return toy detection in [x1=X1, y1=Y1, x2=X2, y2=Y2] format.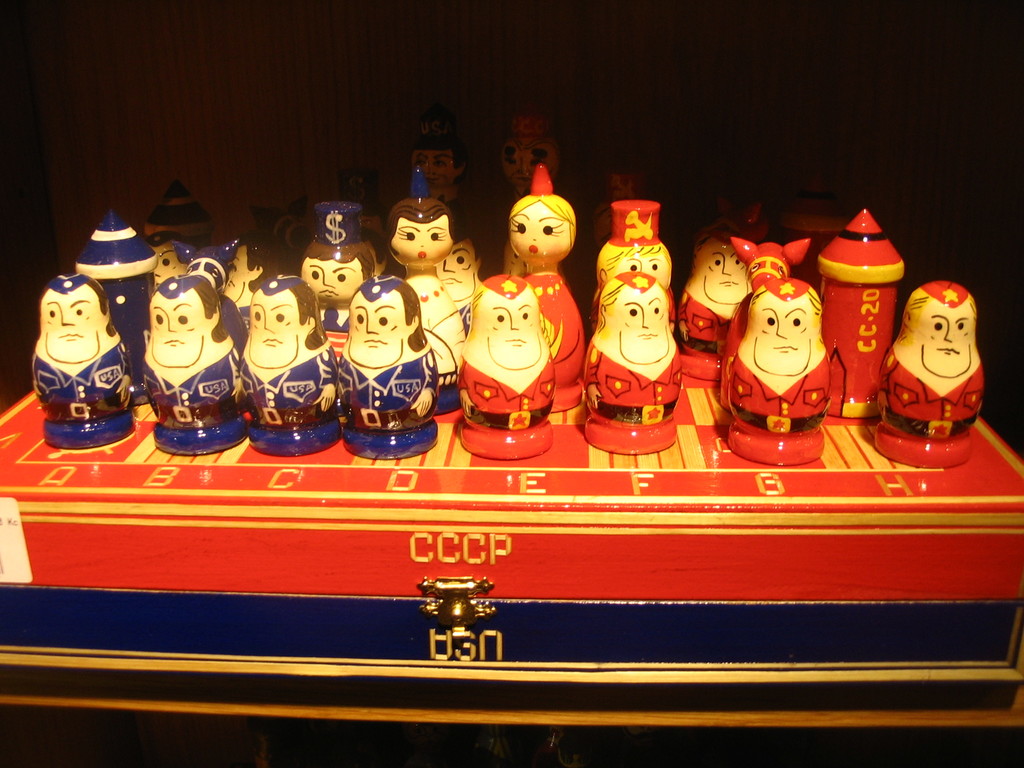
[x1=304, y1=200, x2=376, y2=369].
